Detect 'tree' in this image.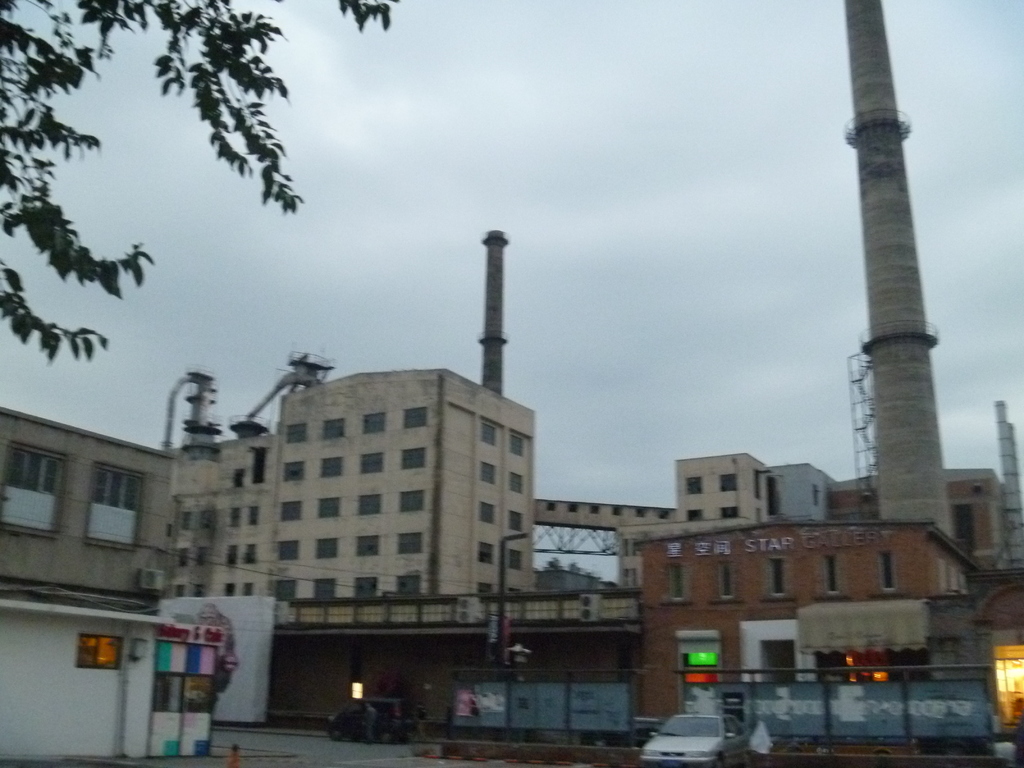
Detection: [0, 0, 406, 368].
